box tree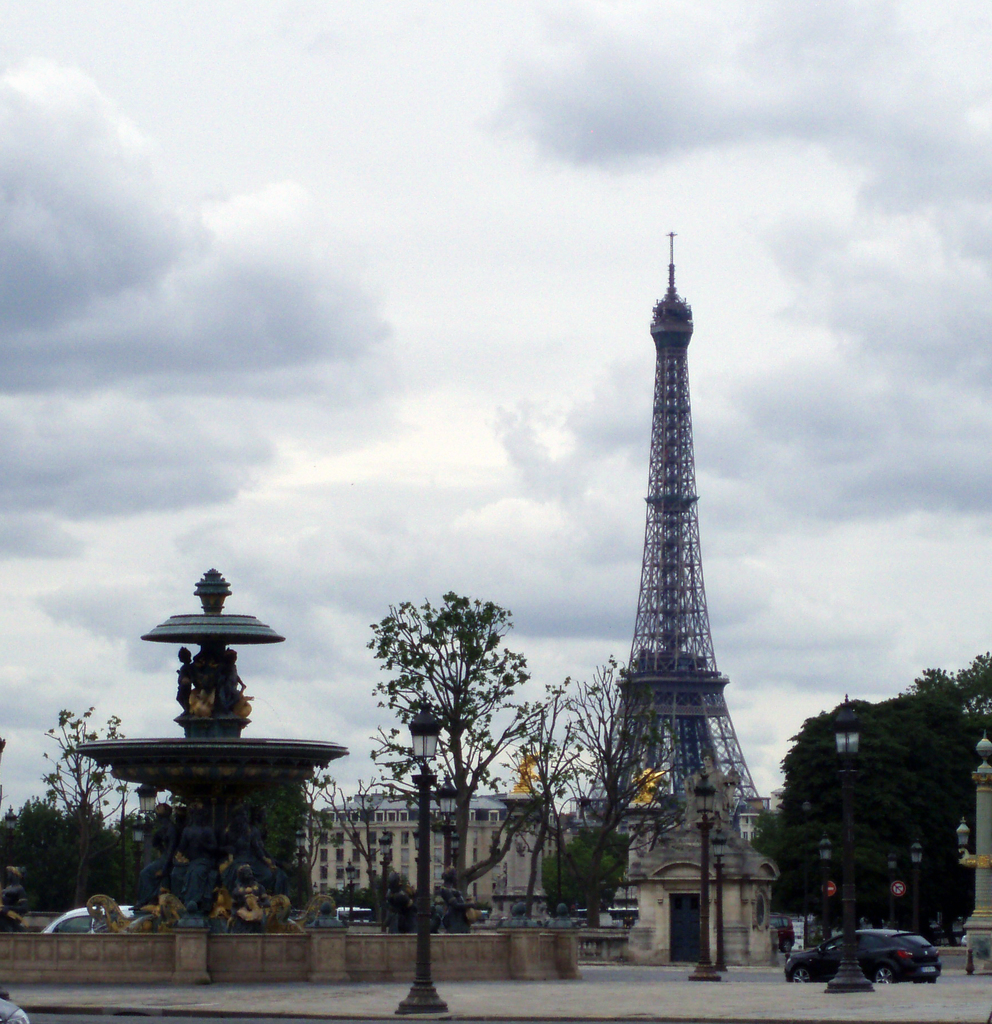
<bbox>550, 655, 651, 915</bbox>
